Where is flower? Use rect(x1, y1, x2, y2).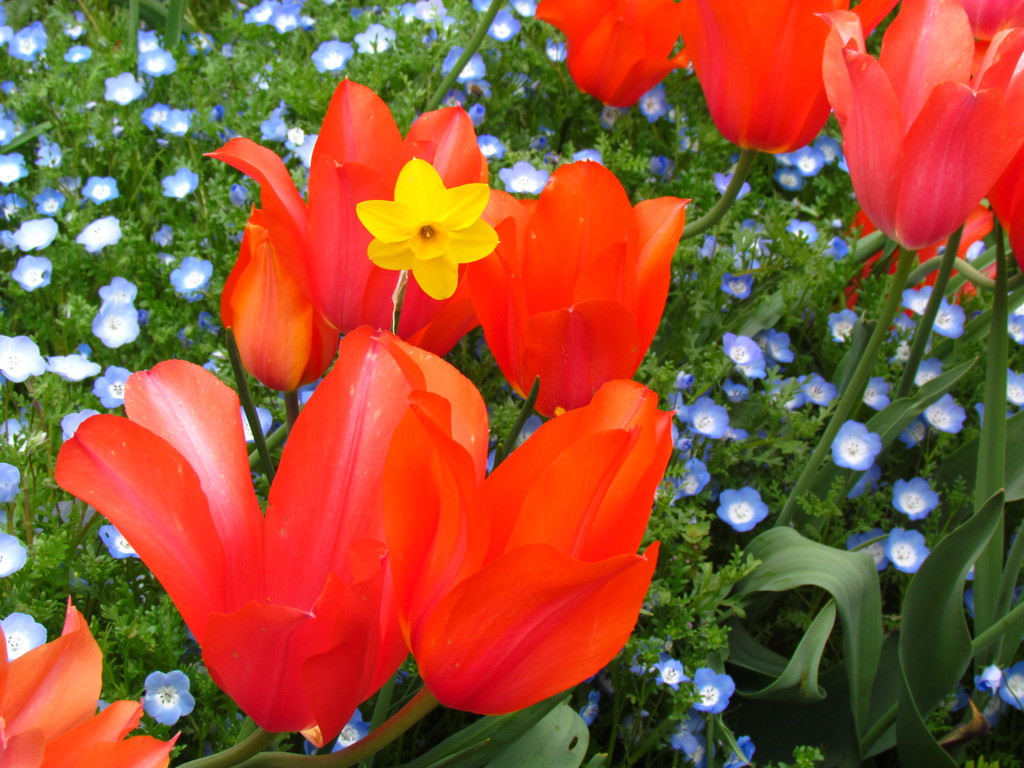
rect(97, 296, 143, 355).
